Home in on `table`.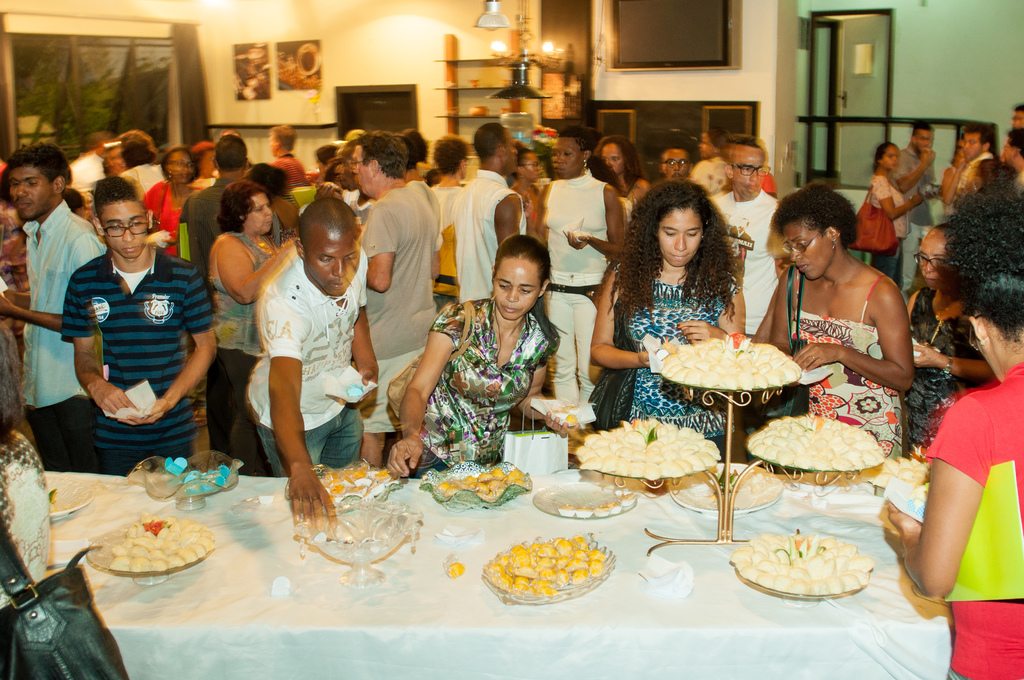
Homed in at {"left": 14, "top": 374, "right": 986, "bottom": 667}.
